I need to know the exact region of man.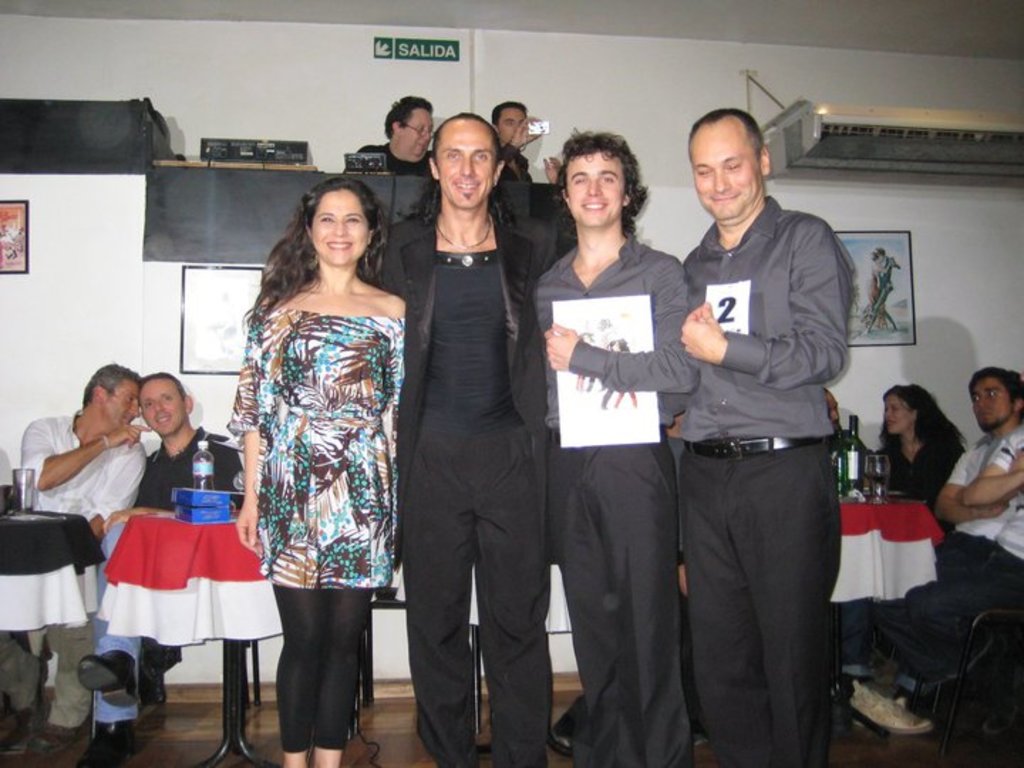
Region: detection(0, 364, 155, 758).
